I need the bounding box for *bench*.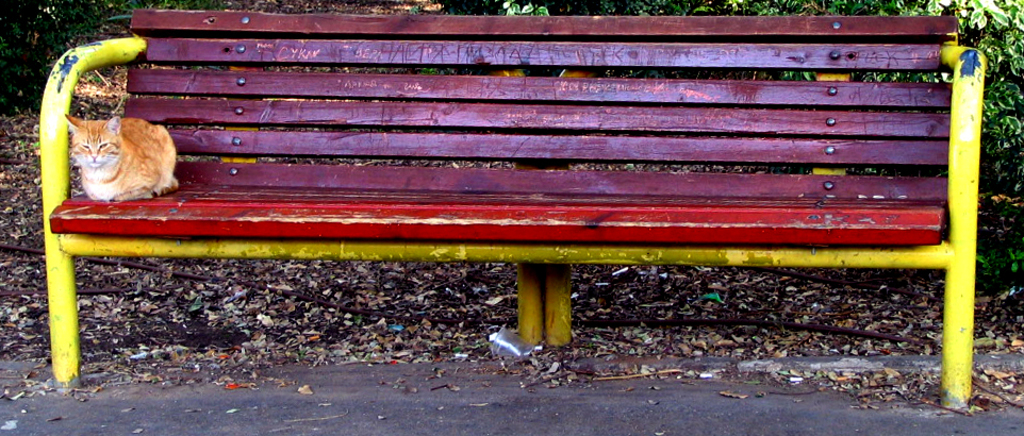
Here it is: <bbox>34, 10, 986, 407</bbox>.
